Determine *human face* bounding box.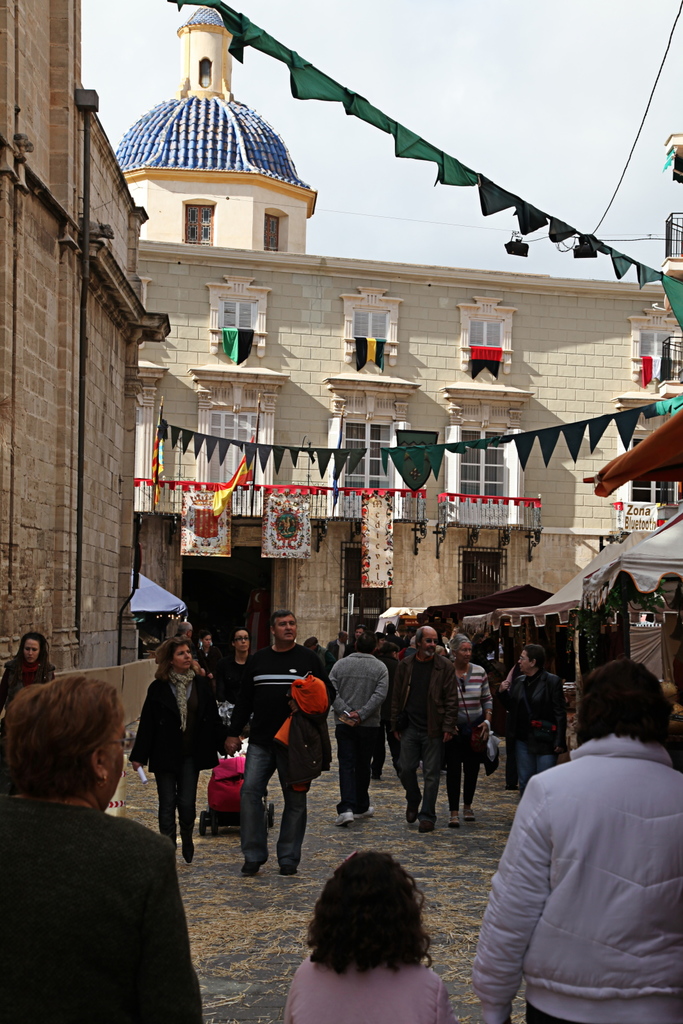
Determined: bbox=[21, 639, 39, 662].
